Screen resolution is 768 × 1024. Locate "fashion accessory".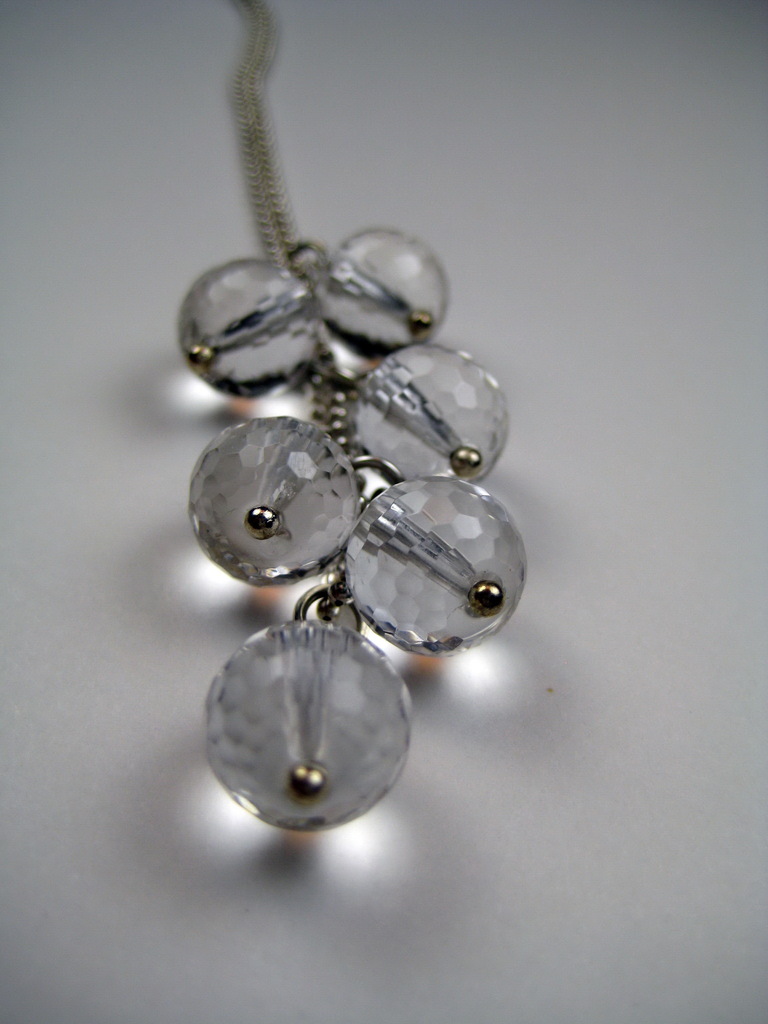
box(175, 0, 530, 839).
